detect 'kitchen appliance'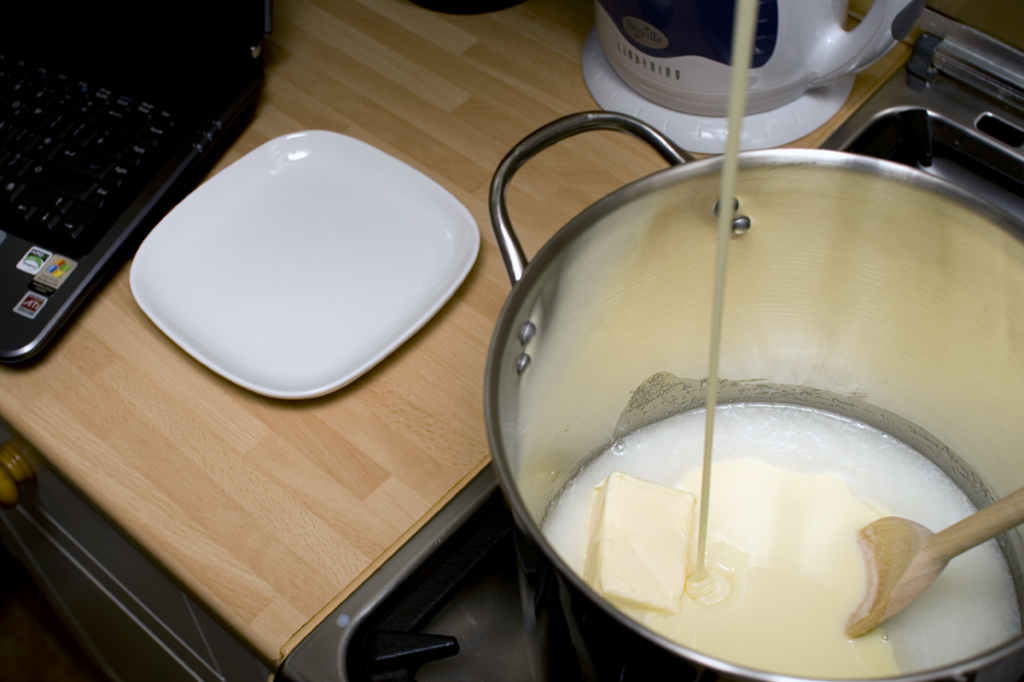
(480,112,1023,681)
